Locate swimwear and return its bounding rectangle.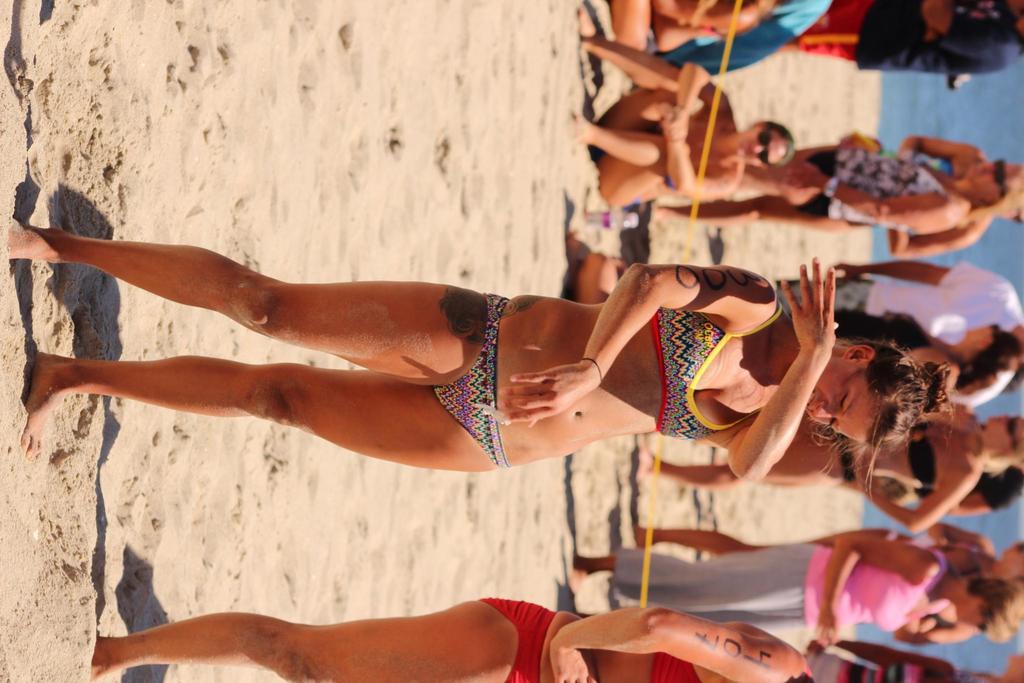
pyautogui.locateOnScreen(473, 593, 558, 682).
